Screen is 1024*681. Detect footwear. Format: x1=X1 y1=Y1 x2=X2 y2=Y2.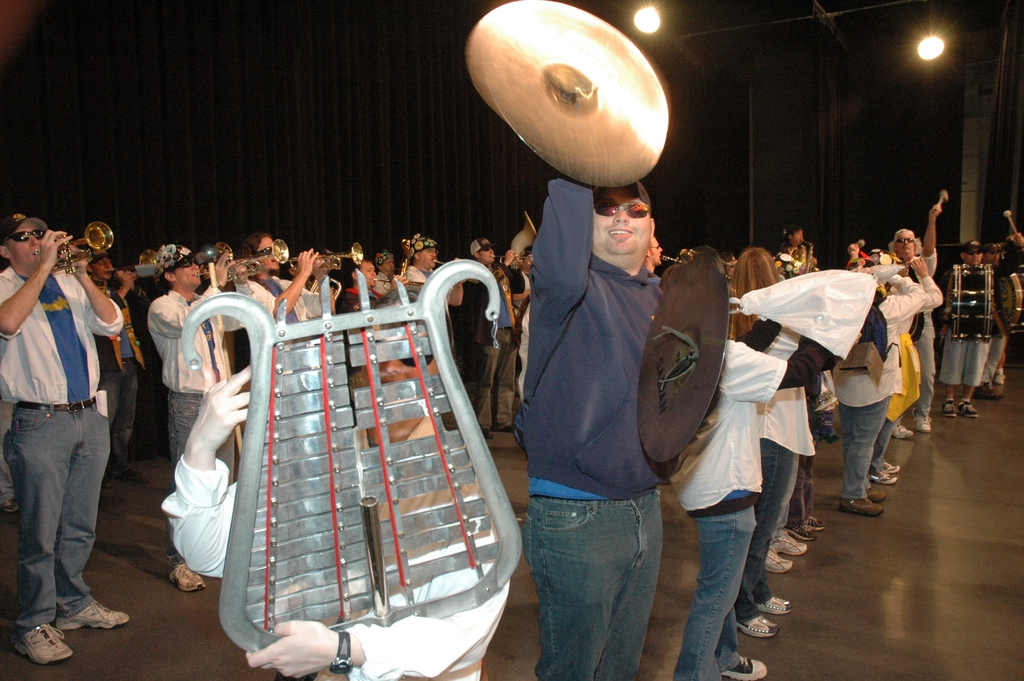
x1=765 y1=546 x2=792 y2=573.
